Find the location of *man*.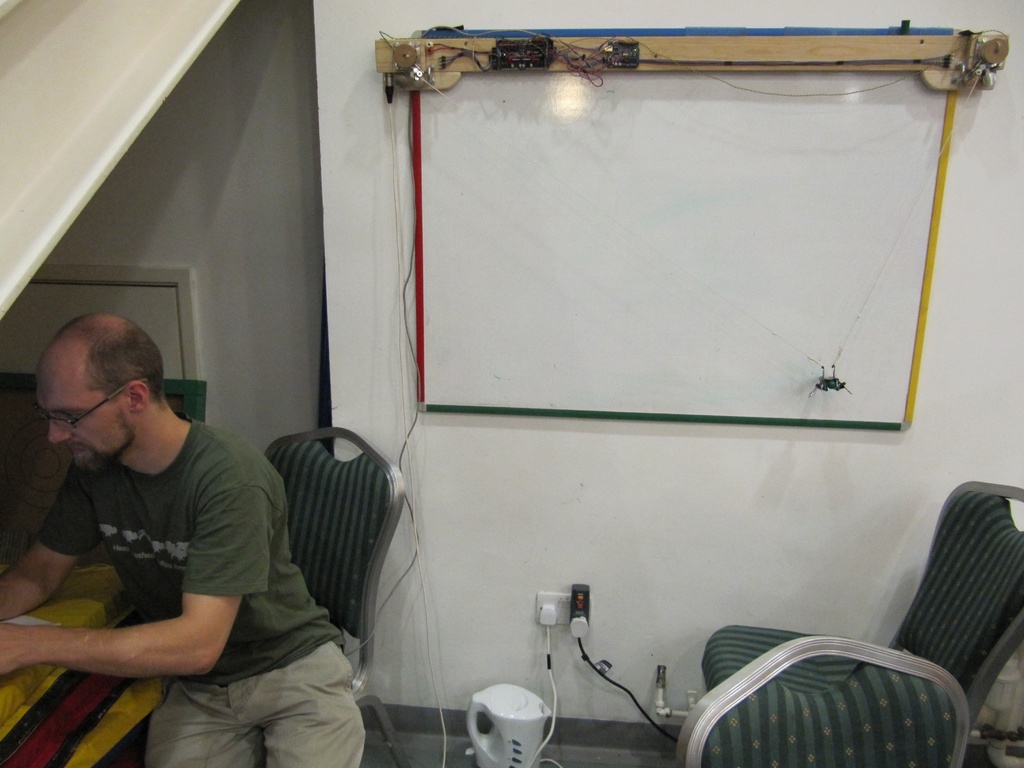
Location: bbox(0, 313, 365, 767).
